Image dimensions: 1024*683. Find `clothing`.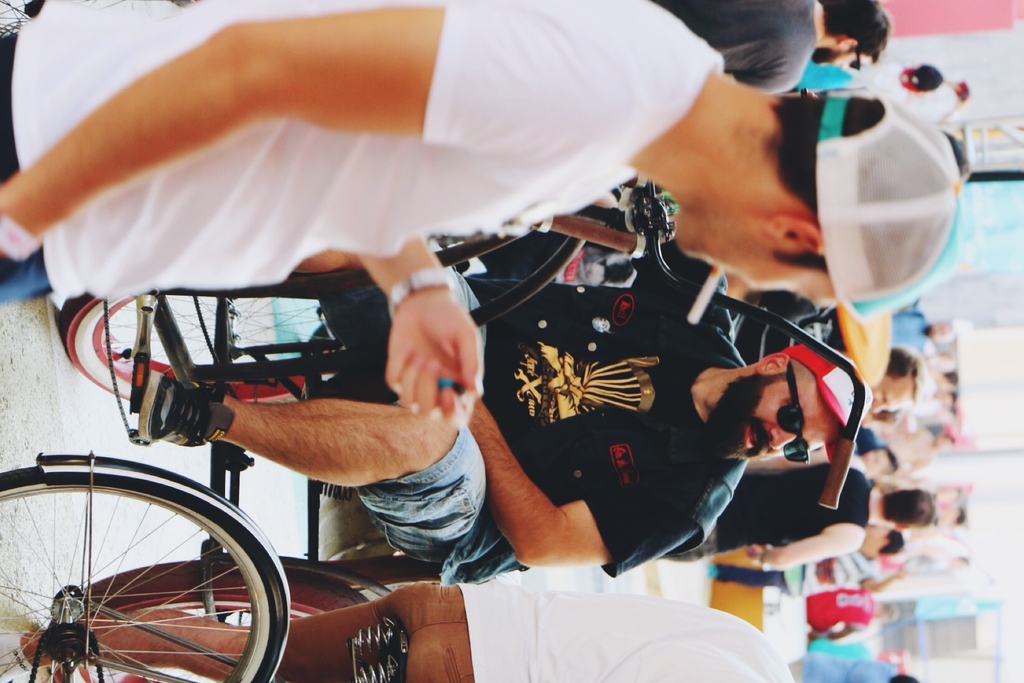
<box>891,304,927,359</box>.
